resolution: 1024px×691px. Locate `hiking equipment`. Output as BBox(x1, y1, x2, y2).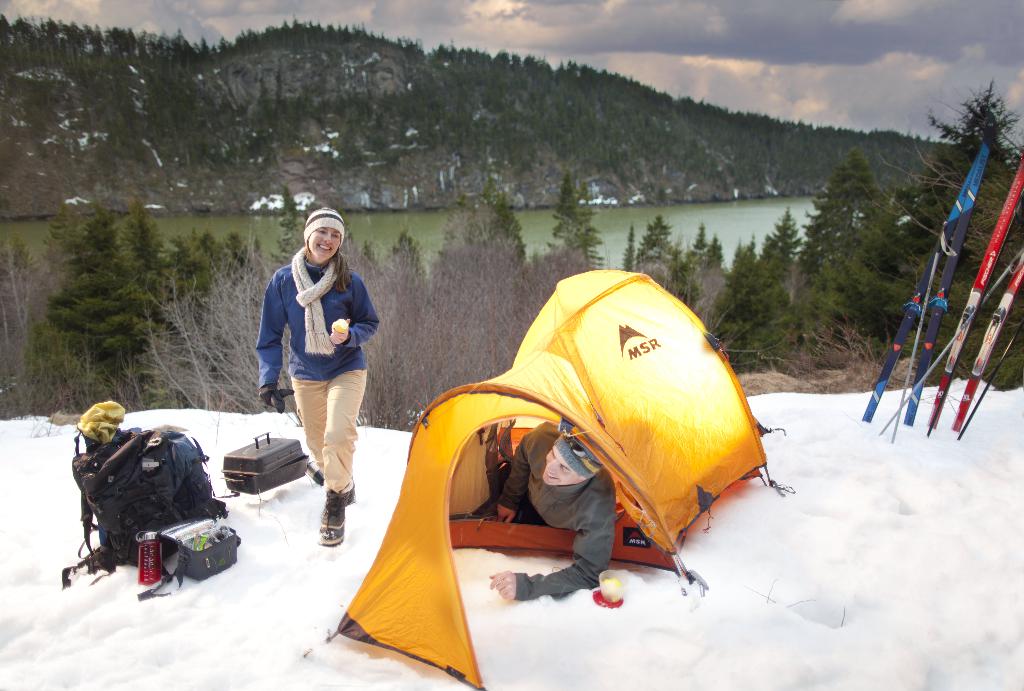
BBox(62, 396, 231, 587).
